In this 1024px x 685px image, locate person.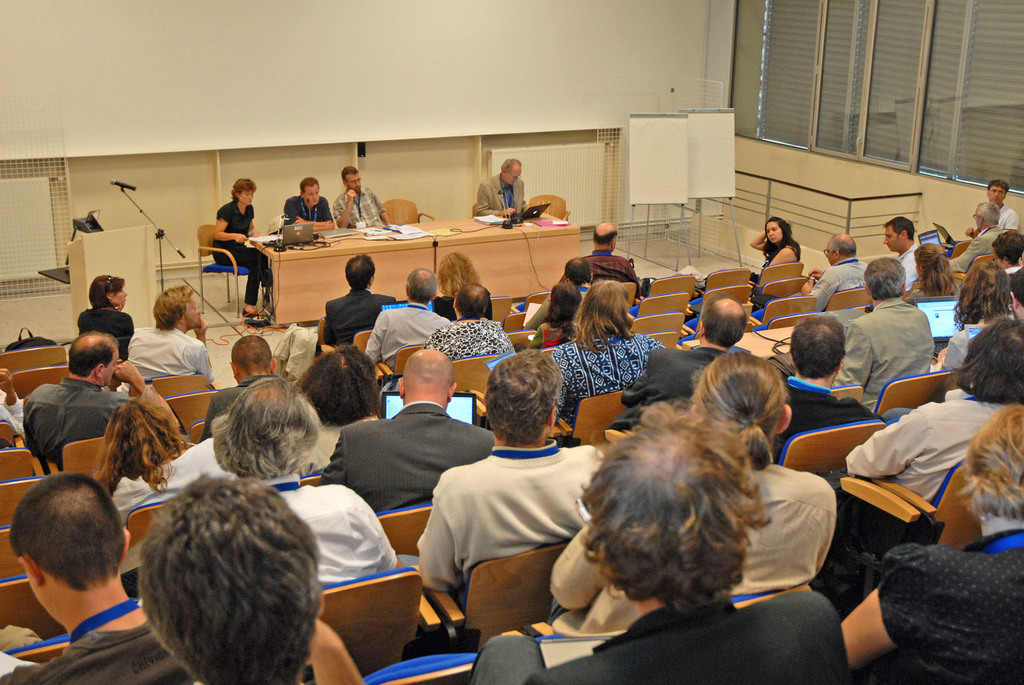
Bounding box: 776:311:862:462.
